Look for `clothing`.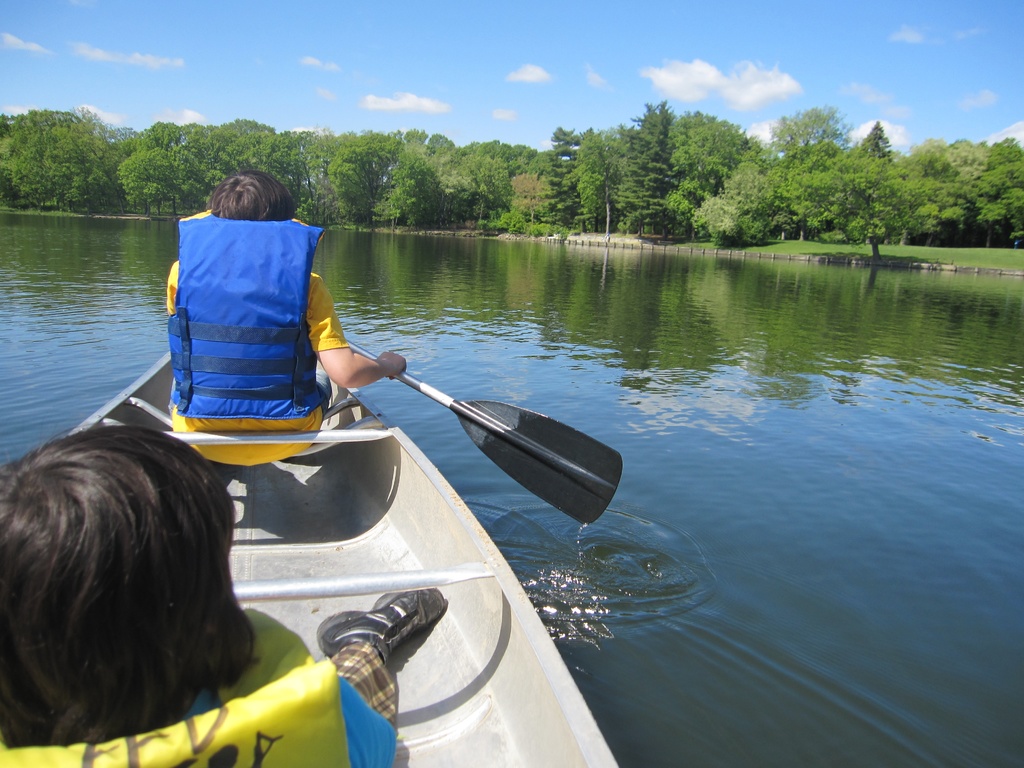
Found: region(163, 196, 340, 461).
